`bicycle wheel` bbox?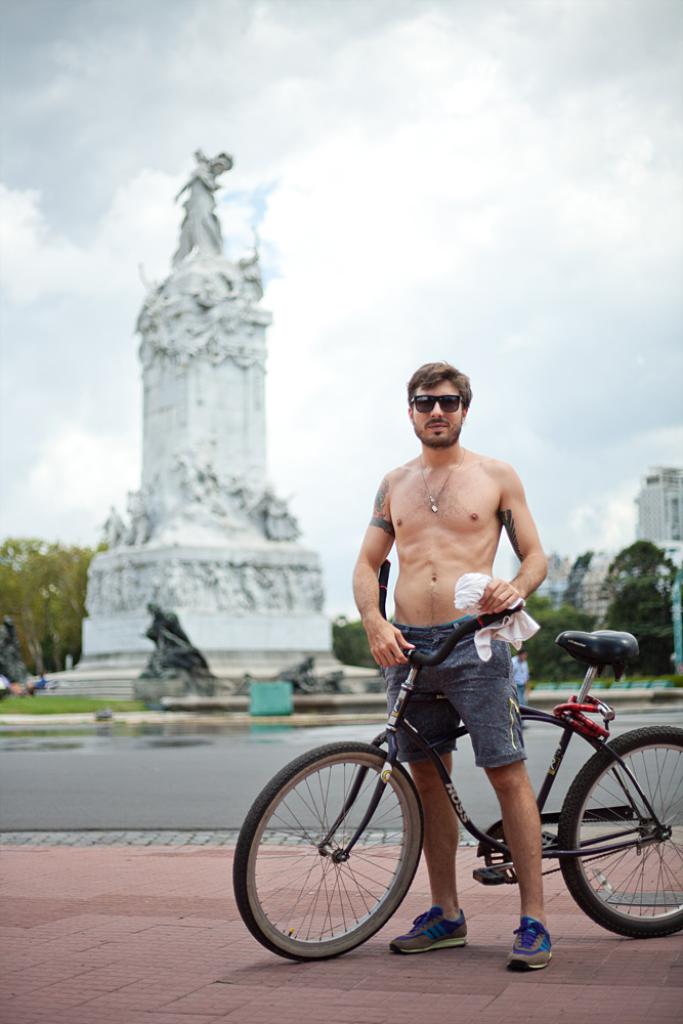
{"x1": 560, "y1": 720, "x2": 682, "y2": 937}
